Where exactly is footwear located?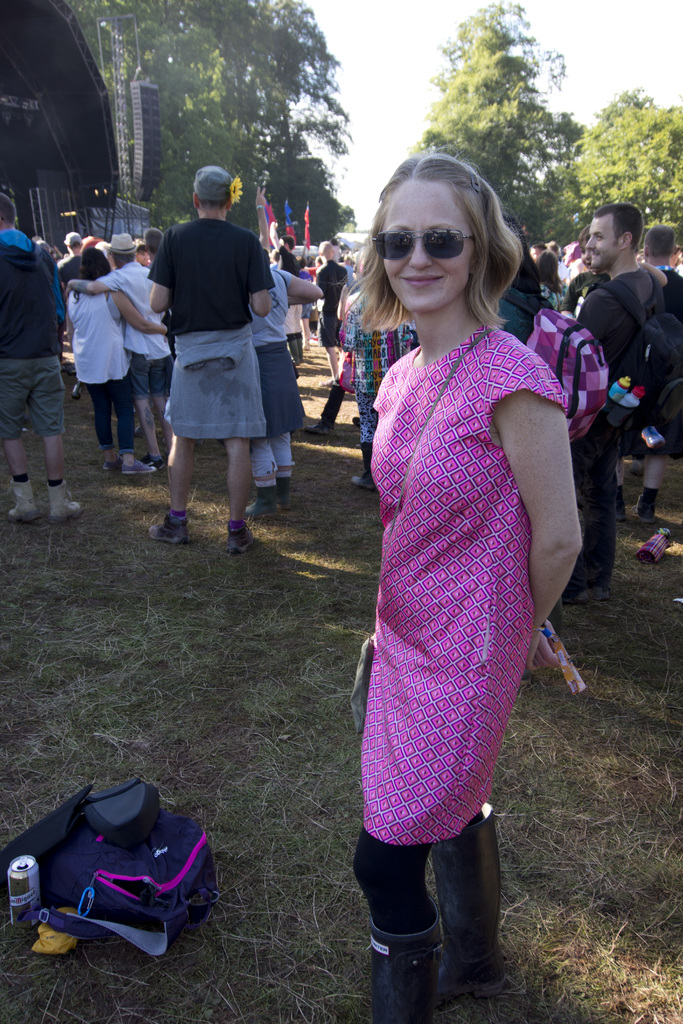
Its bounding box is <box>243,481,274,522</box>.
